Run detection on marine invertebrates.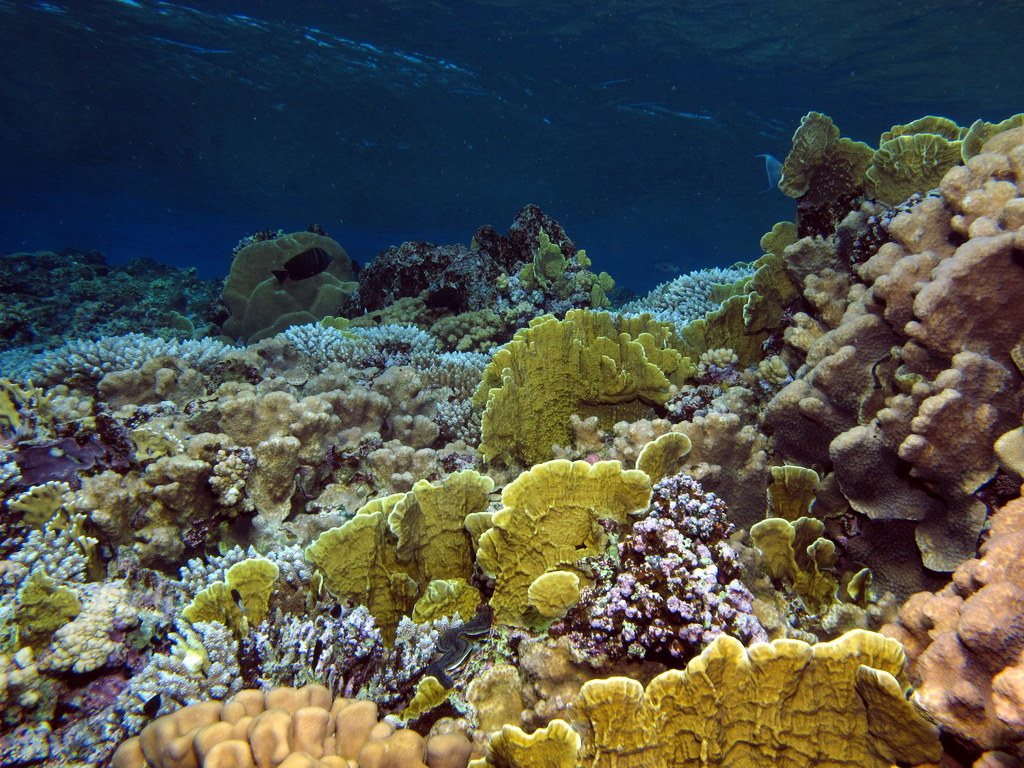
Result: 785 110 886 243.
